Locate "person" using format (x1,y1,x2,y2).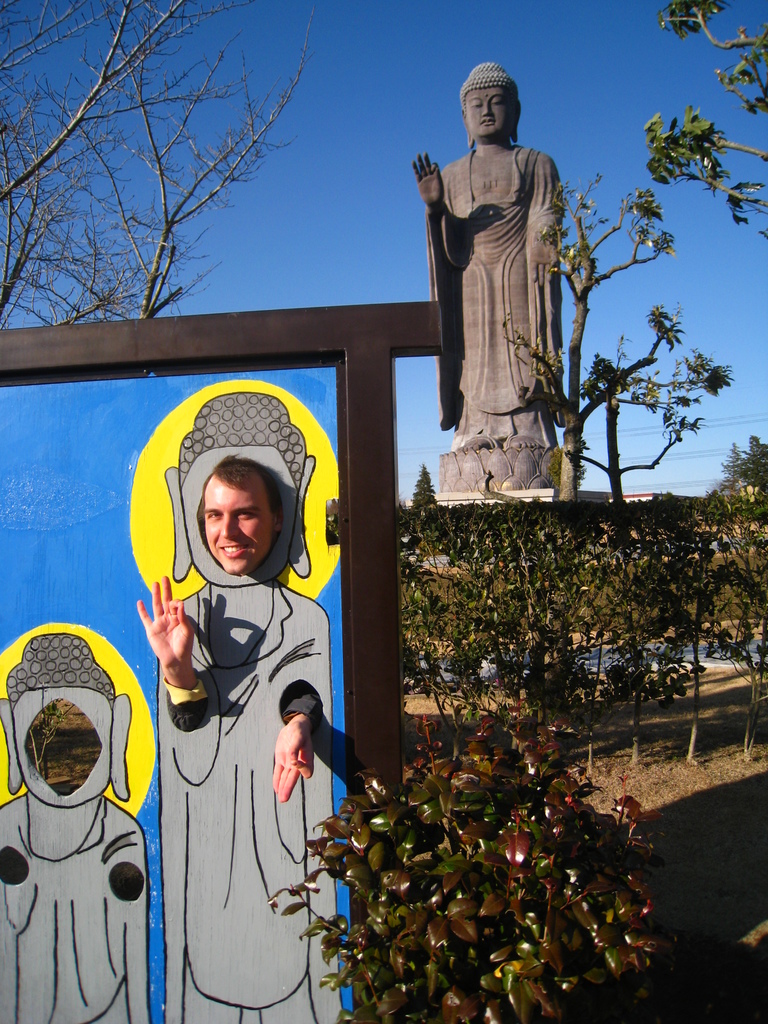
(12,611,148,1000).
